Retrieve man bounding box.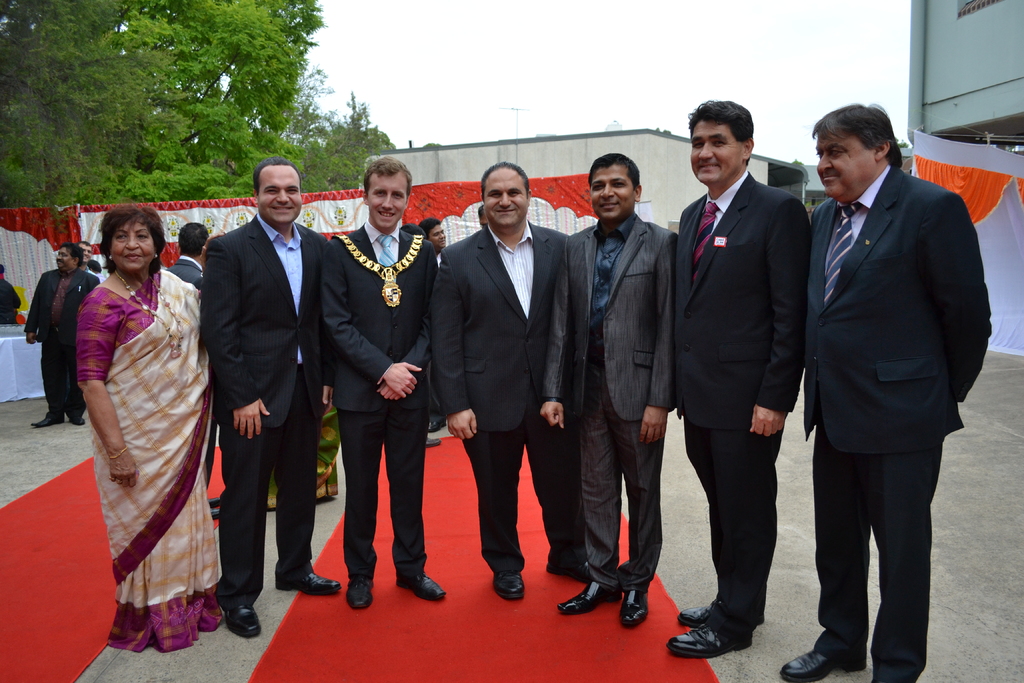
Bounding box: l=426, t=155, r=603, b=597.
